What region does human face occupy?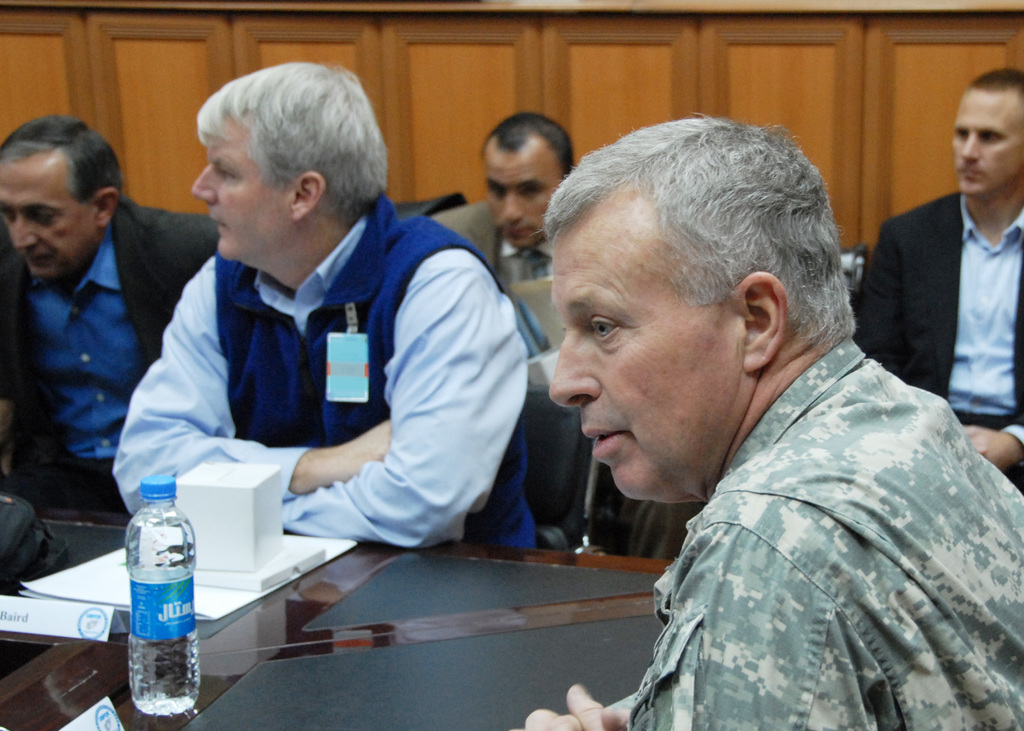
locate(193, 115, 298, 261).
